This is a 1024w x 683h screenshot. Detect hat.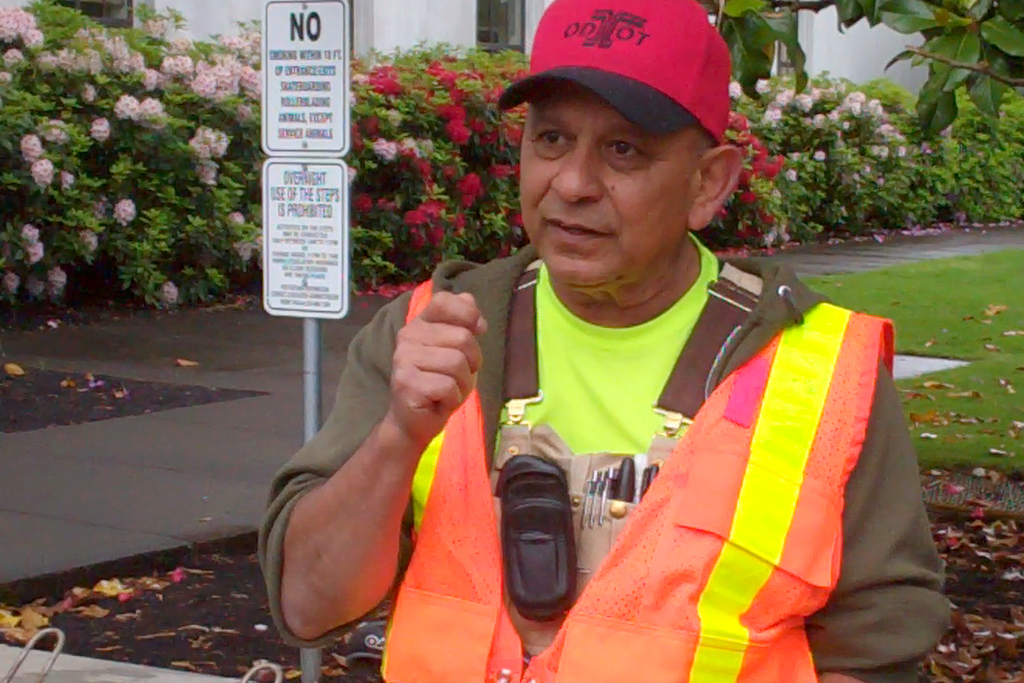
box(497, 0, 730, 146).
